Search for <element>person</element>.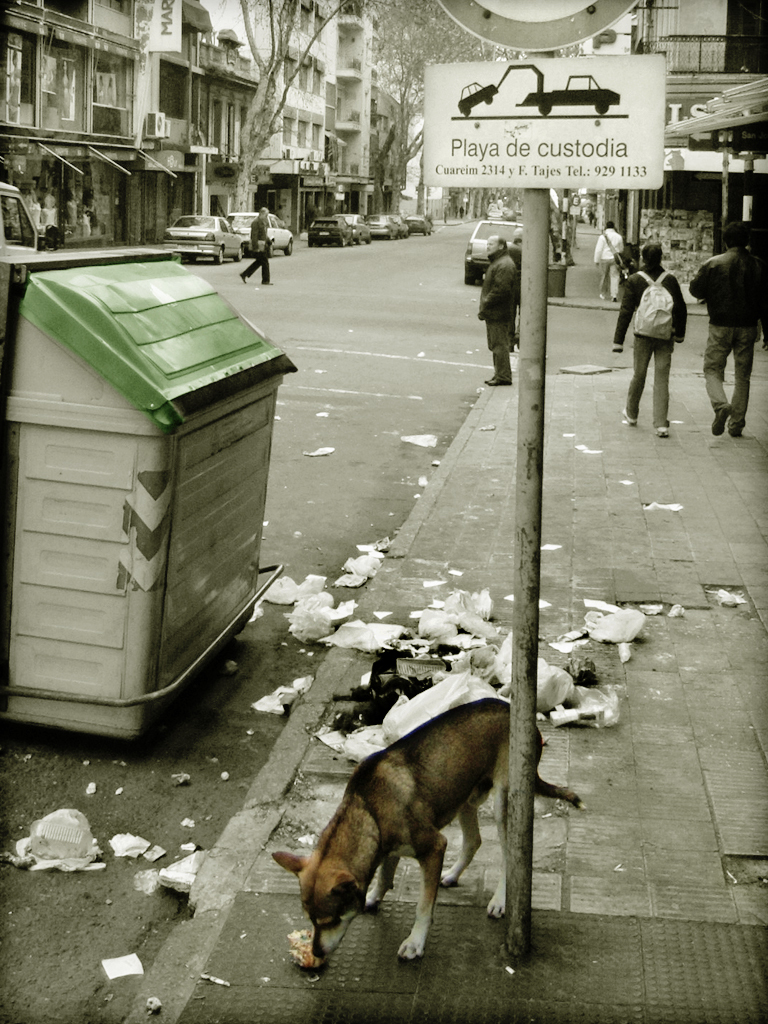
Found at 236/210/270/288.
